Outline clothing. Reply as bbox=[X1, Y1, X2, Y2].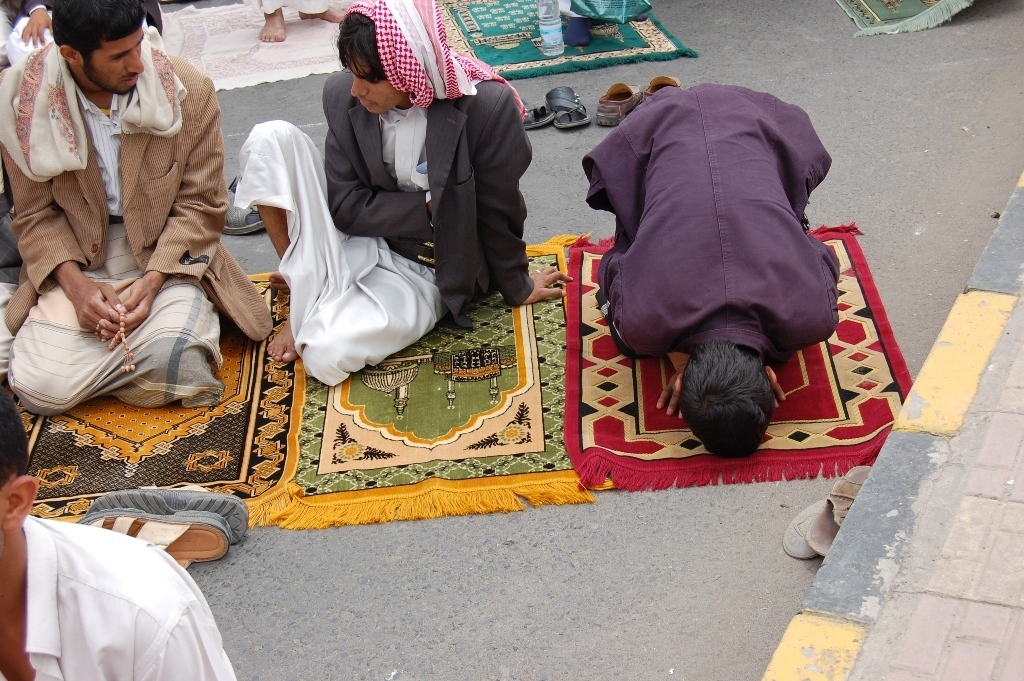
bbox=[261, 0, 325, 11].
